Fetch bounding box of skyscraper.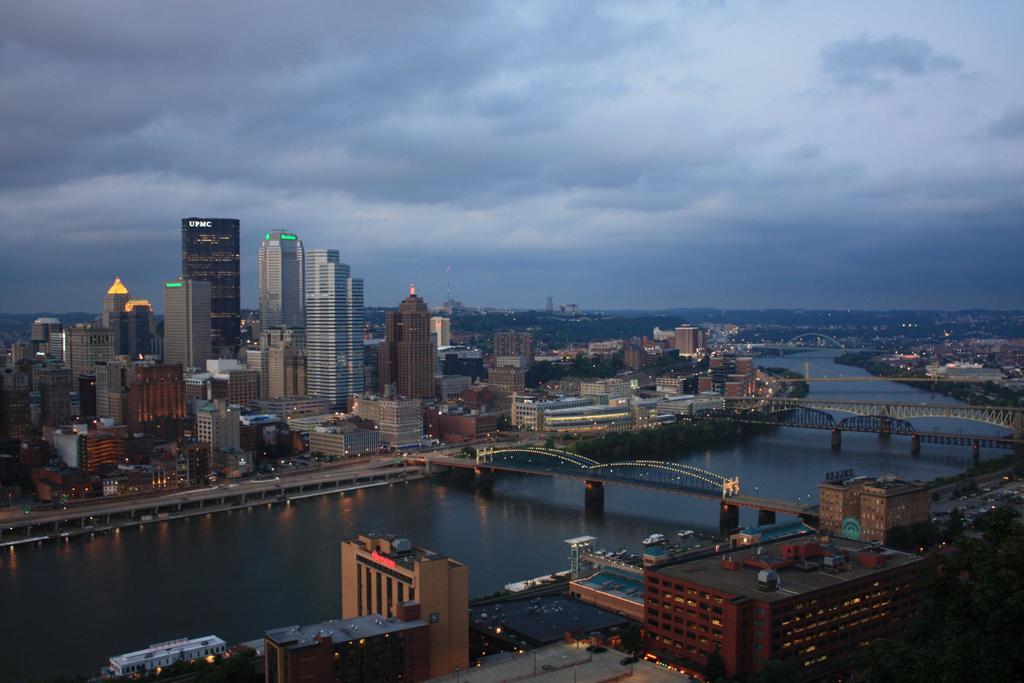
Bbox: select_region(124, 356, 184, 422).
